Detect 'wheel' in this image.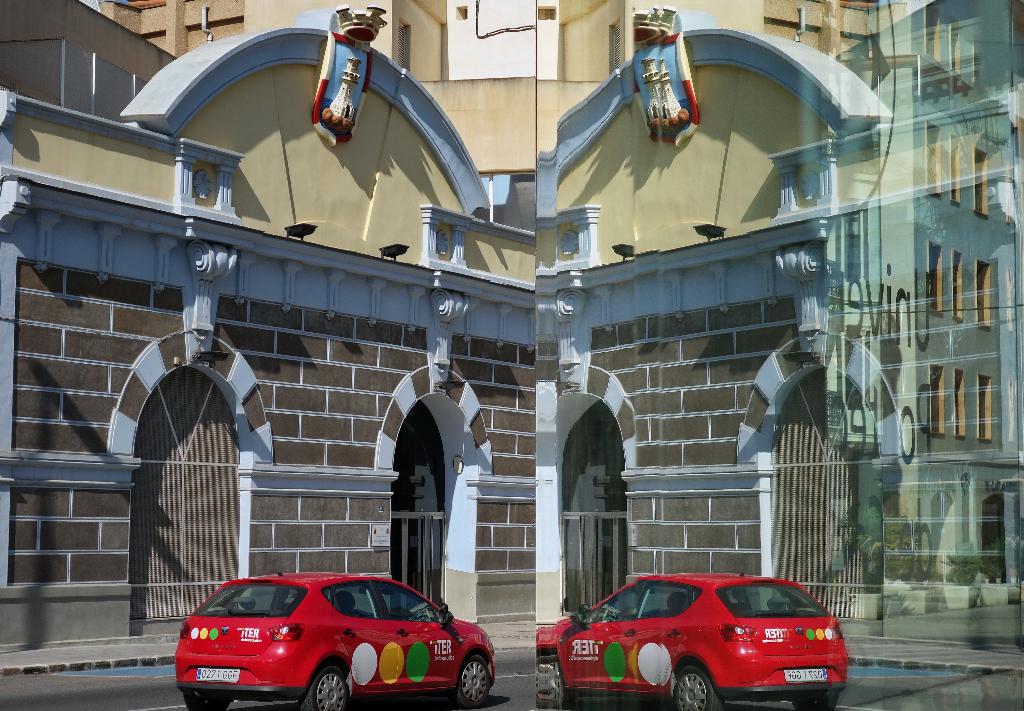
Detection: [left=453, top=653, right=489, bottom=708].
